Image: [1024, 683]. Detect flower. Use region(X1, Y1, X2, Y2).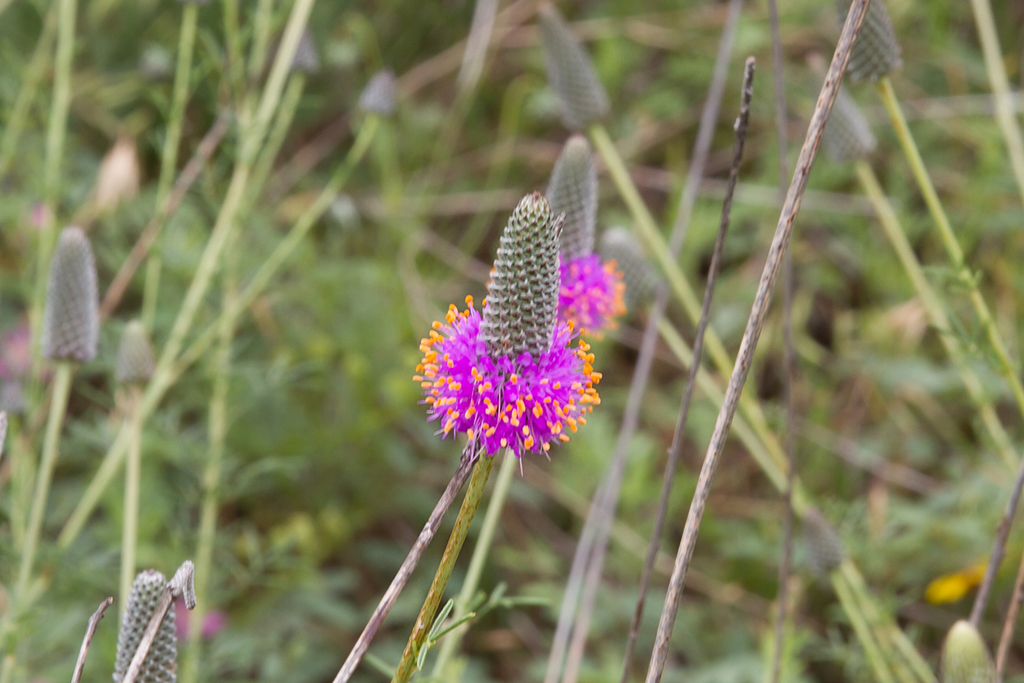
region(402, 198, 616, 472).
